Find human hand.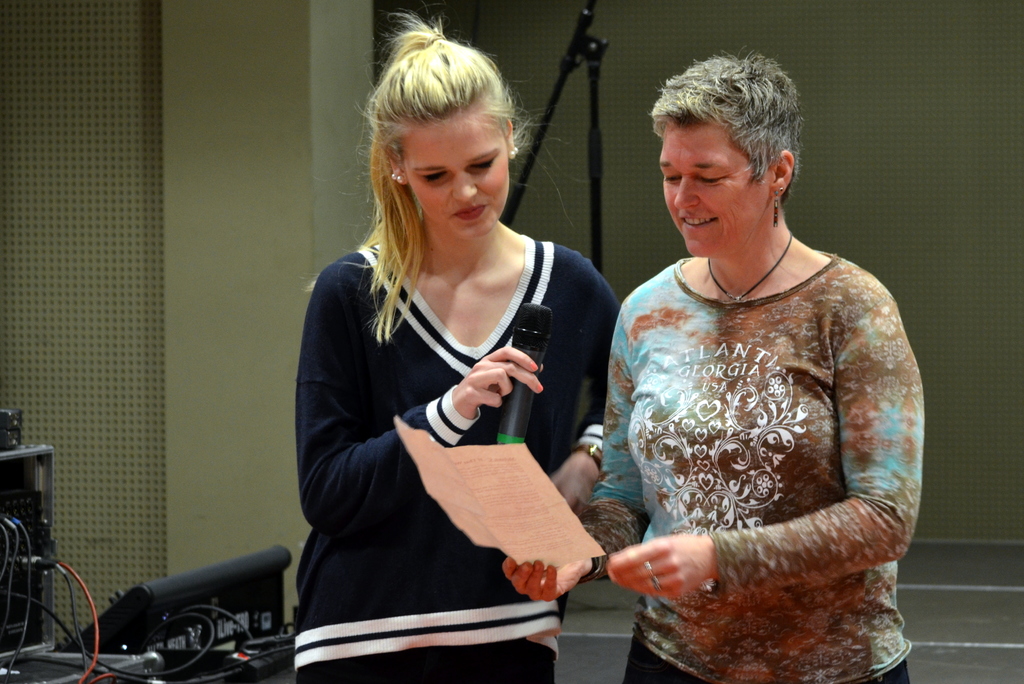
box(450, 354, 542, 425).
